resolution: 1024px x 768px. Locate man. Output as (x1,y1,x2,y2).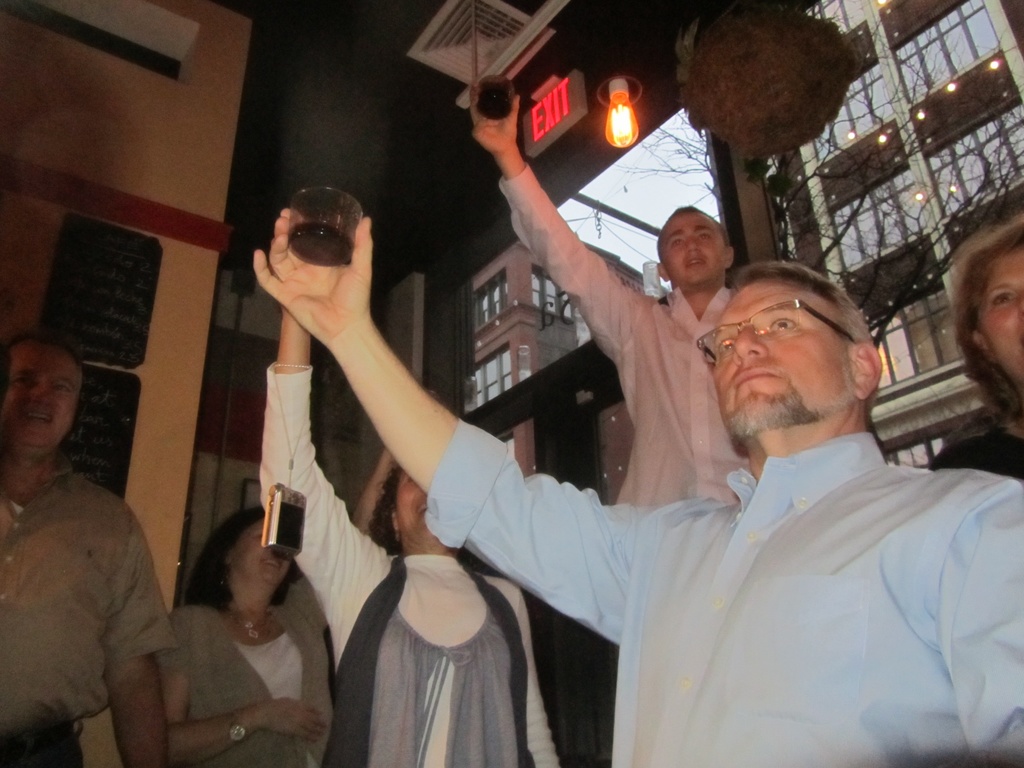
(0,319,173,767).
